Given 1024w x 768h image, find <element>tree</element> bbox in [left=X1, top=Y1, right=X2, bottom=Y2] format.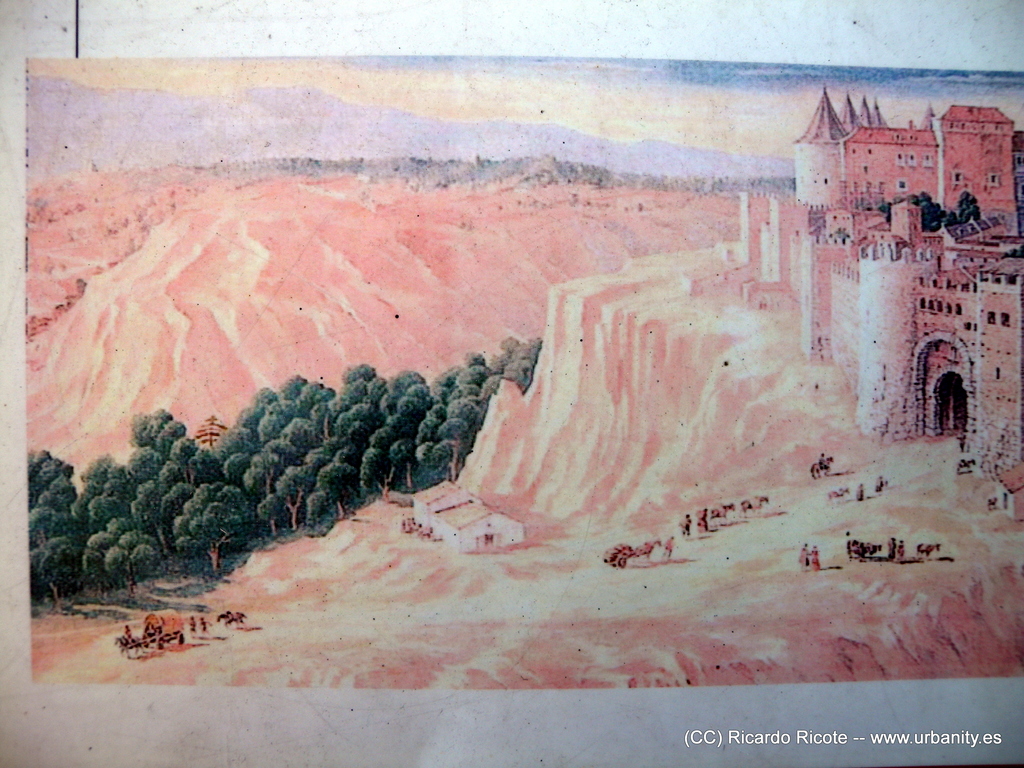
[left=27, top=450, right=81, bottom=621].
